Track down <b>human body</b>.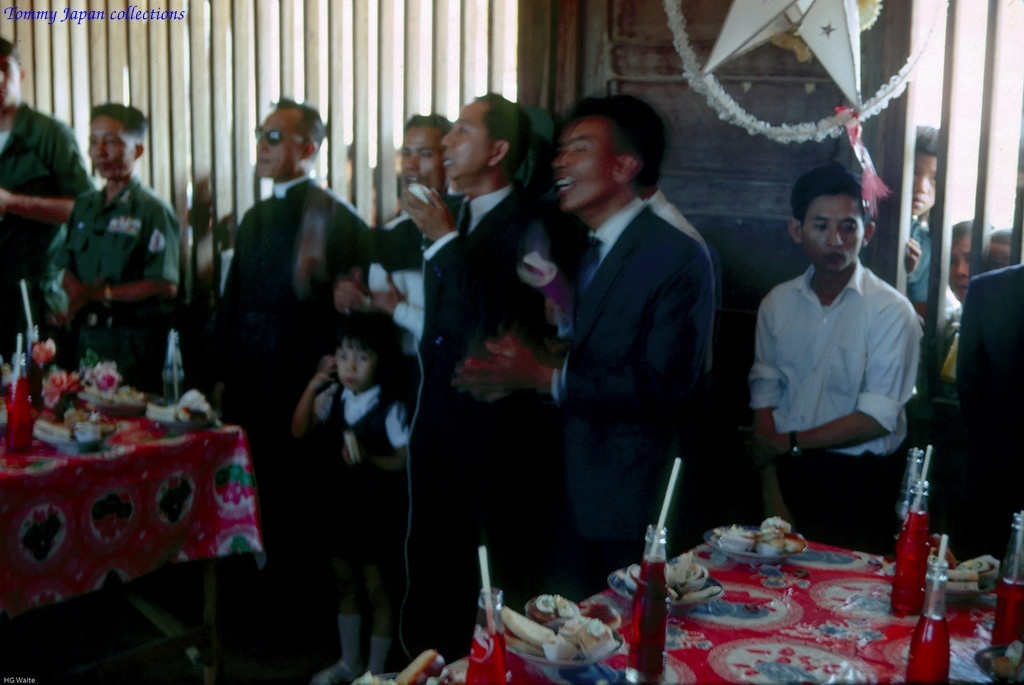
Tracked to (x1=908, y1=122, x2=932, y2=317).
